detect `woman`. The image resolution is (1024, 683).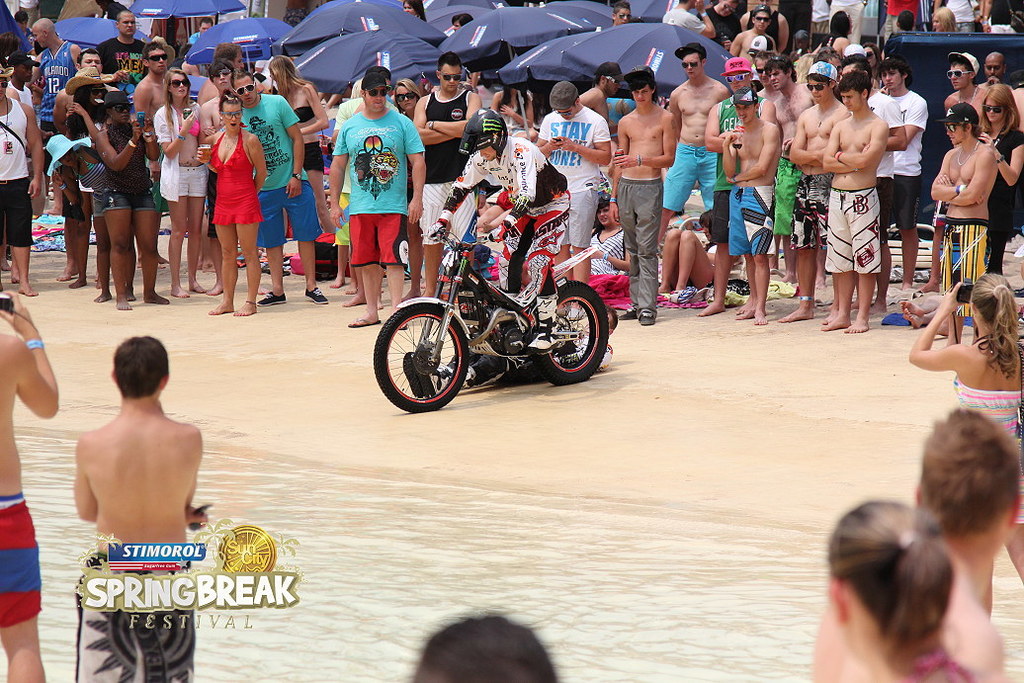
56, 65, 113, 286.
